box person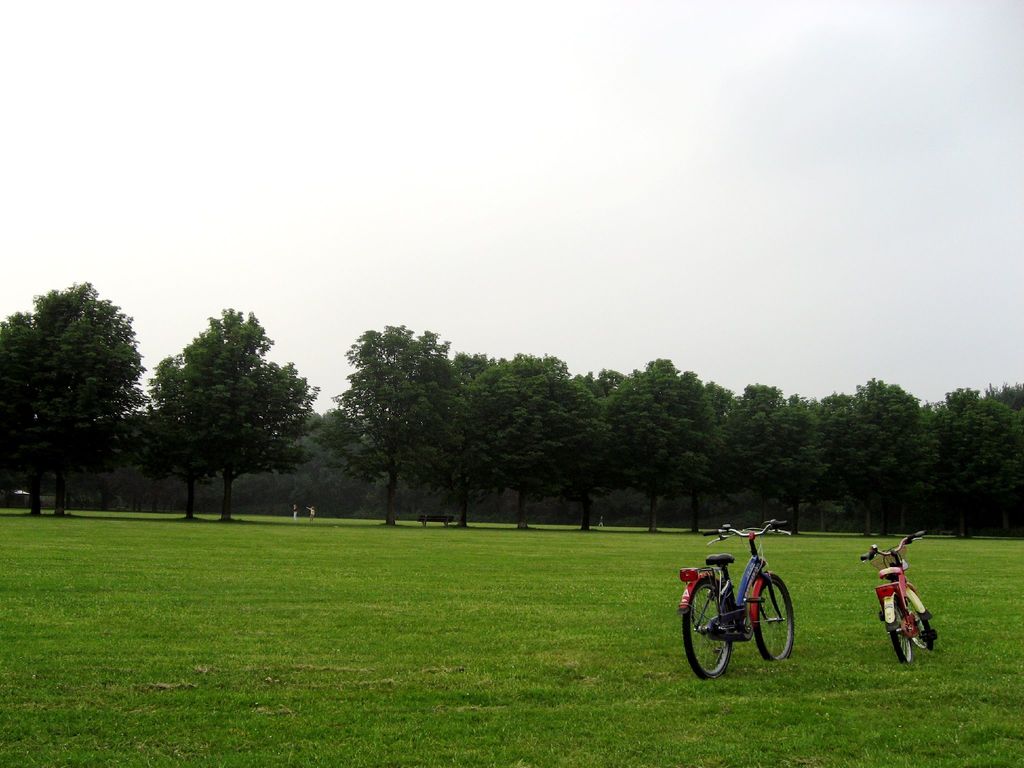
307 504 314 522
